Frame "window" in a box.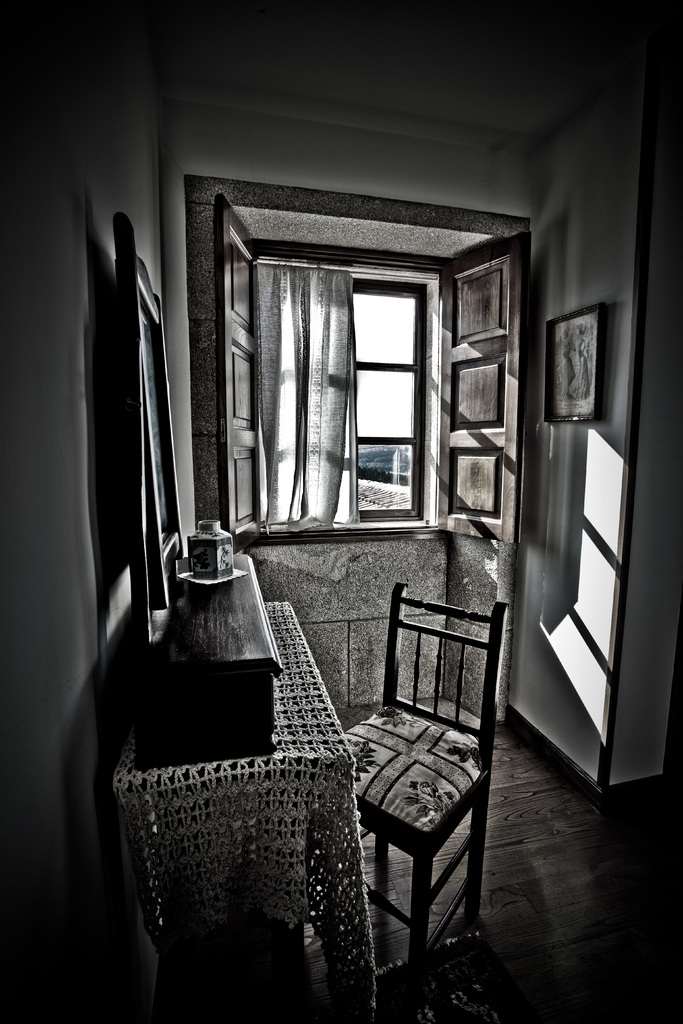
206,188,527,543.
